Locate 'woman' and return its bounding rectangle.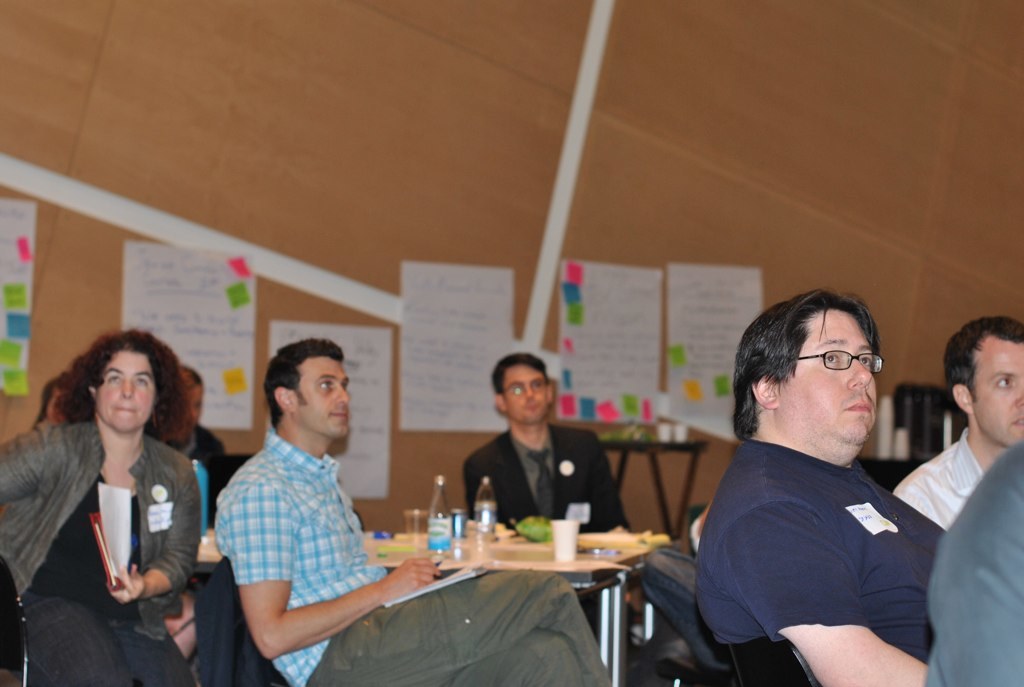
left=23, top=302, right=210, bottom=684.
